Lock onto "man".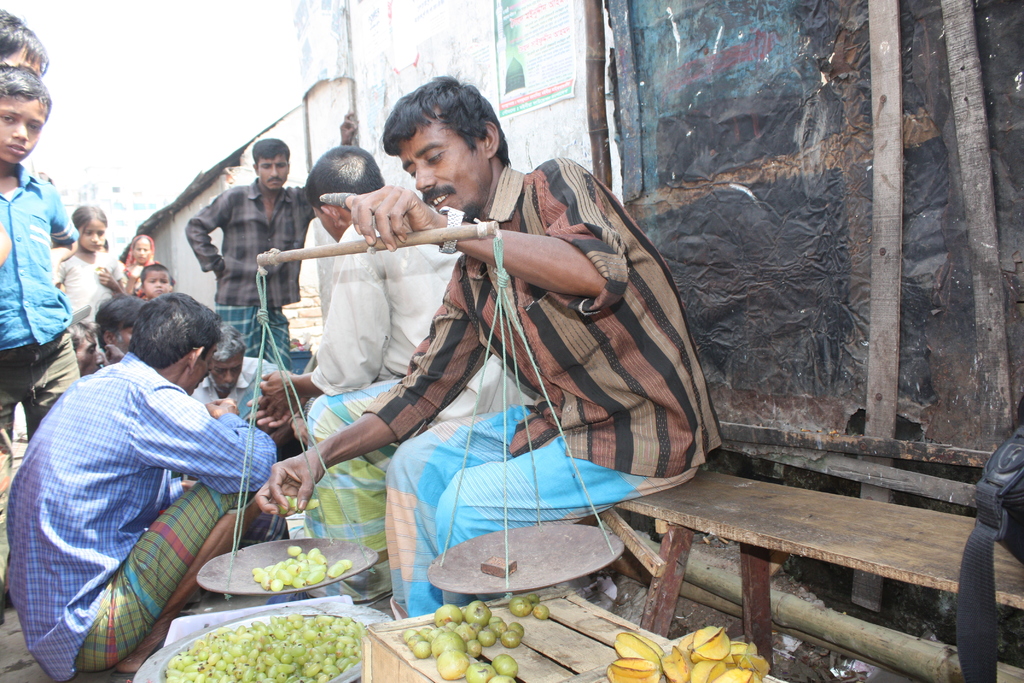
Locked: <region>191, 324, 286, 420</region>.
